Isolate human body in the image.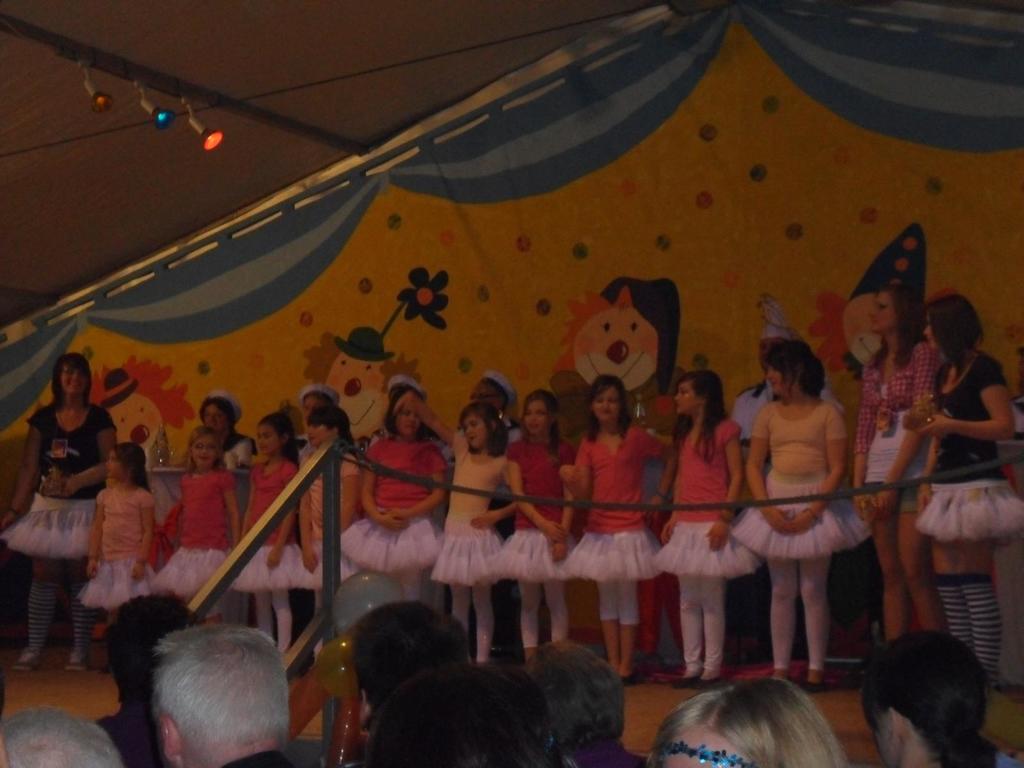
Isolated region: (389,381,518,657).
